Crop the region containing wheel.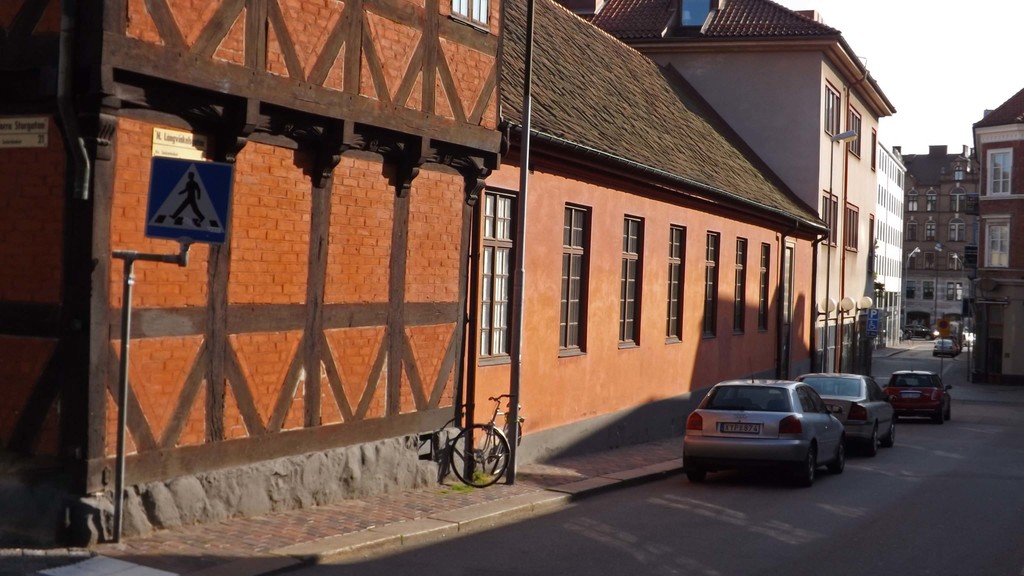
Crop region: {"left": 935, "top": 392, "right": 945, "bottom": 422}.
